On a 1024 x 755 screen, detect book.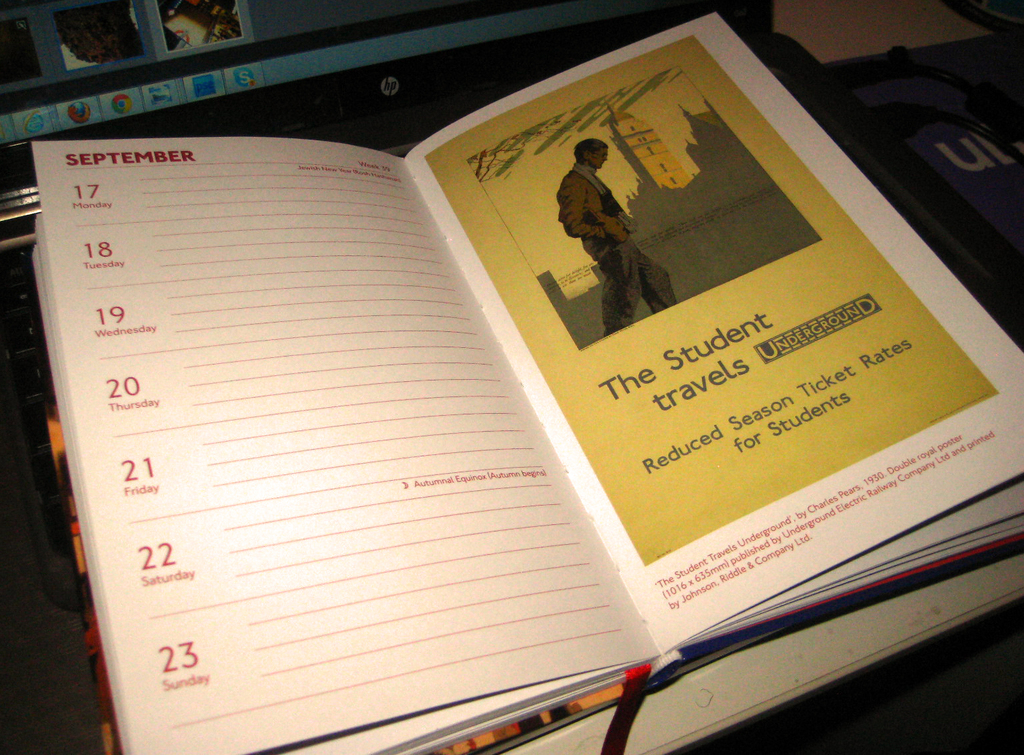
Rect(54, 39, 965, 752).
